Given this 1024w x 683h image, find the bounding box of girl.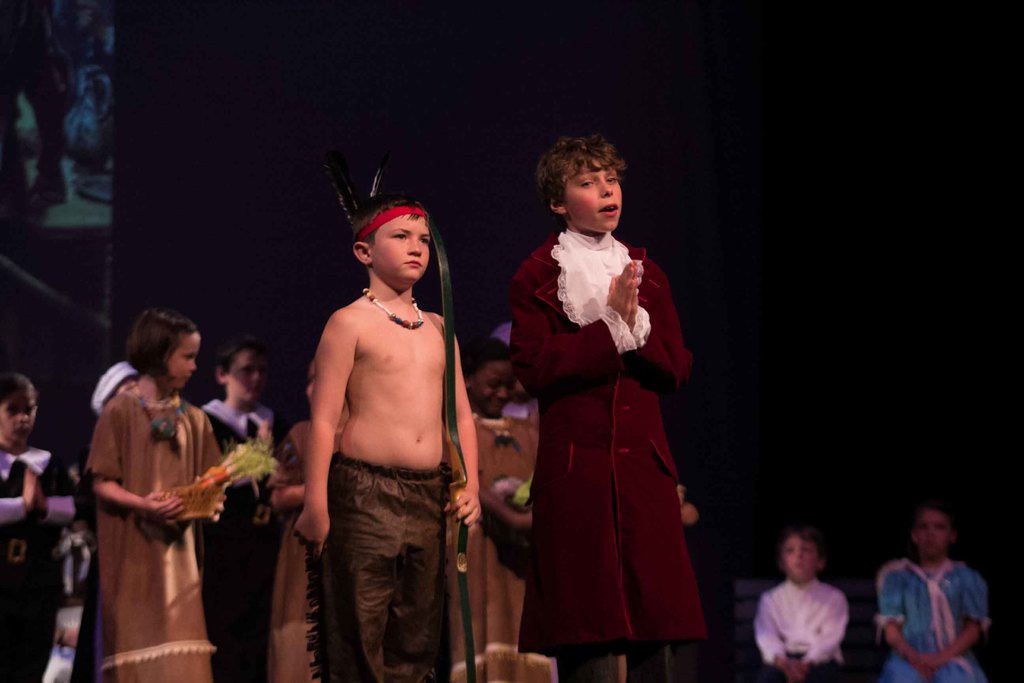
<region>461, 338, 553, 682</region>.
